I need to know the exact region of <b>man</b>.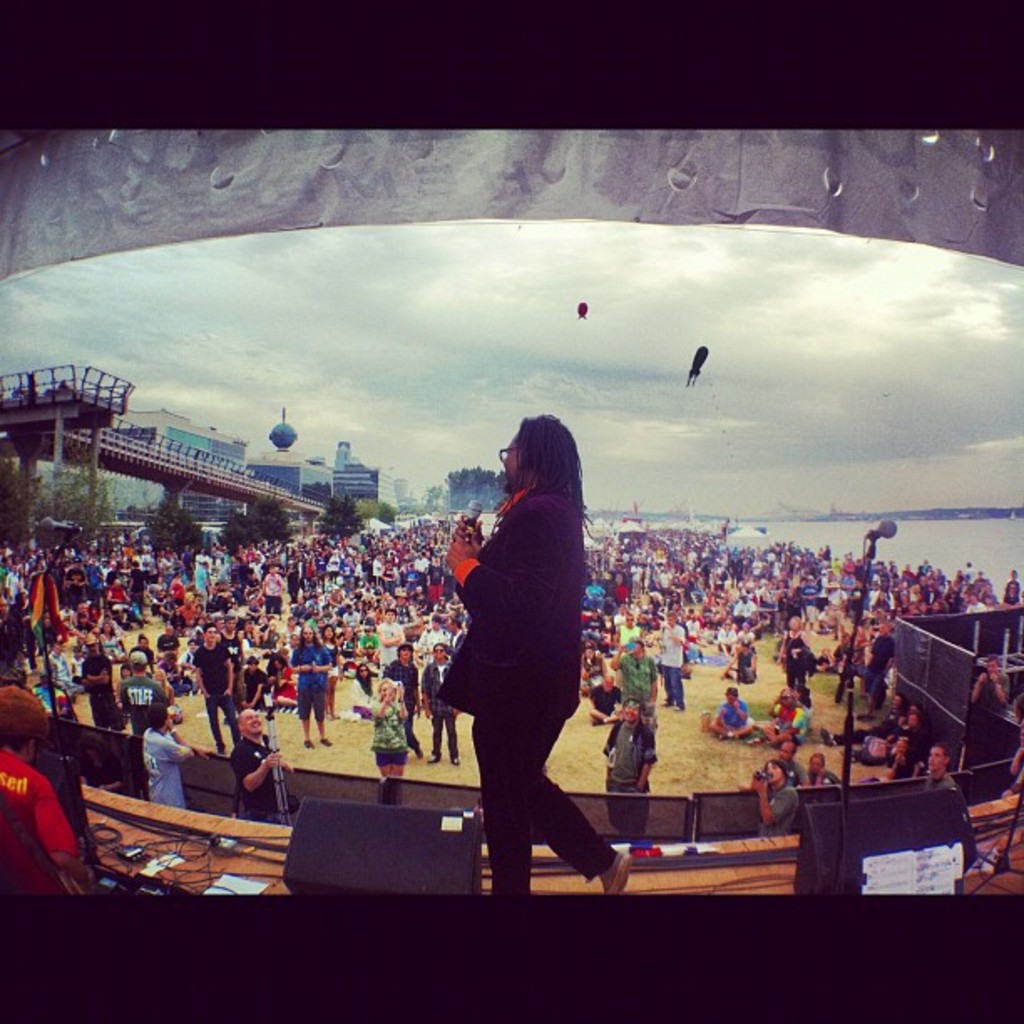
Region: 780, 733, 806, 786.
